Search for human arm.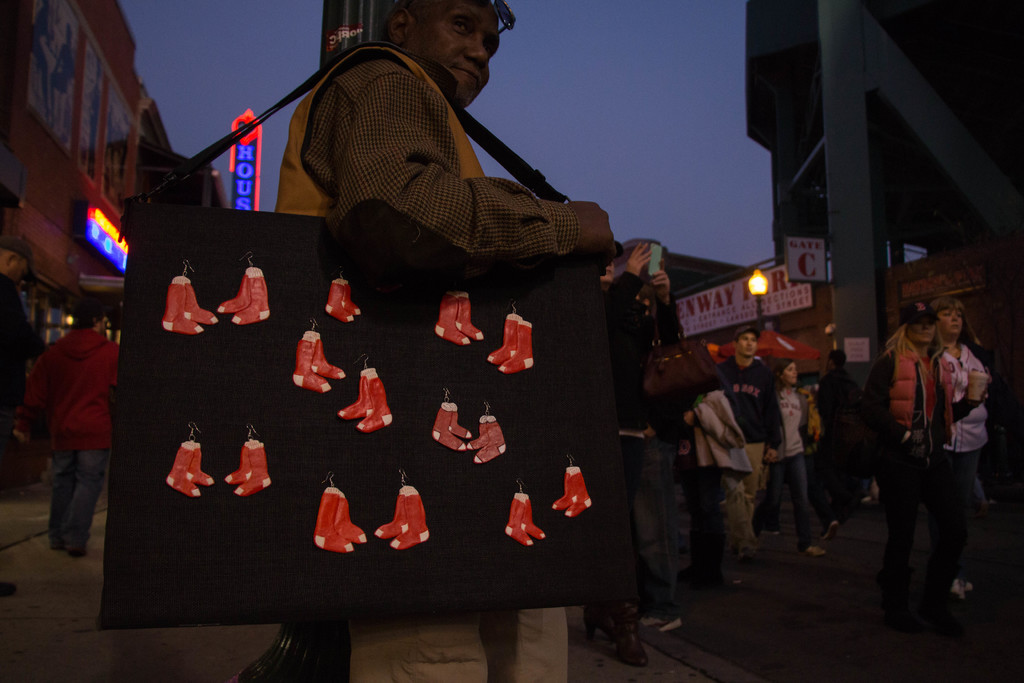
Found at 20:349:49:440.
